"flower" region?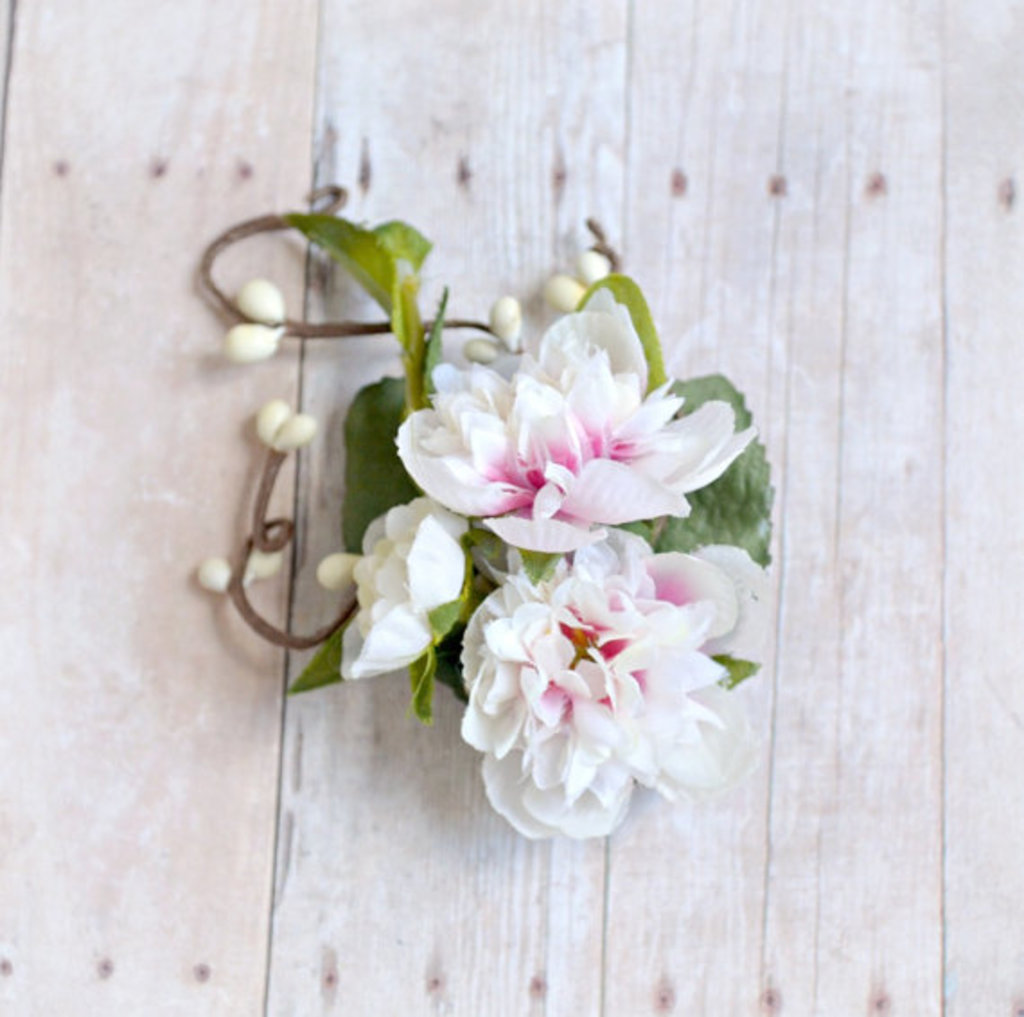
323 485 501 703
